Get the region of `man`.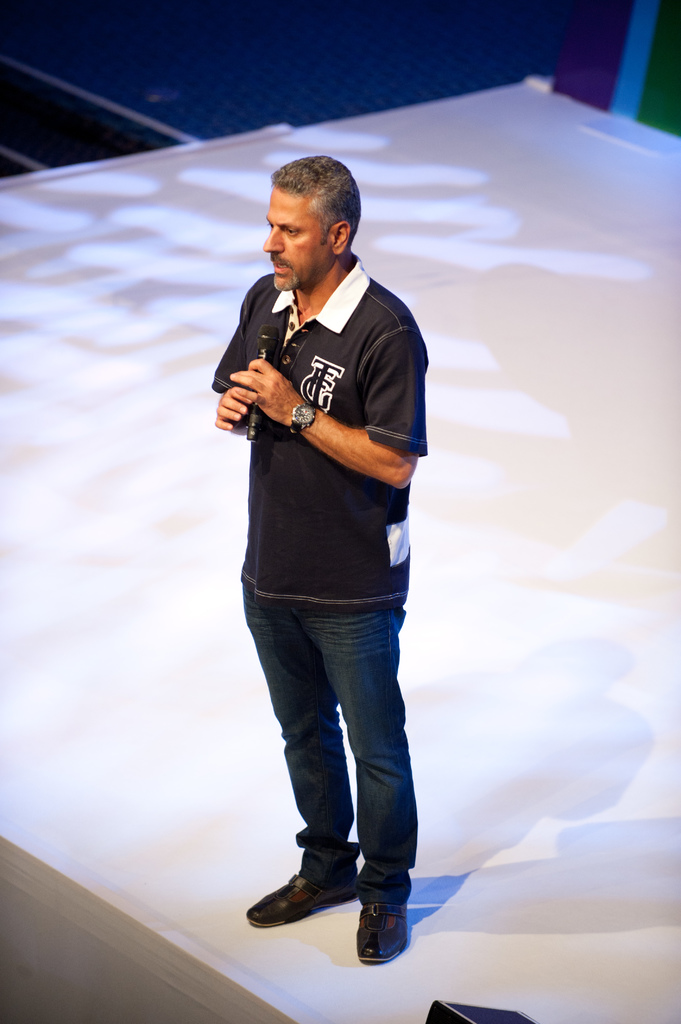
199 139 454 954.
